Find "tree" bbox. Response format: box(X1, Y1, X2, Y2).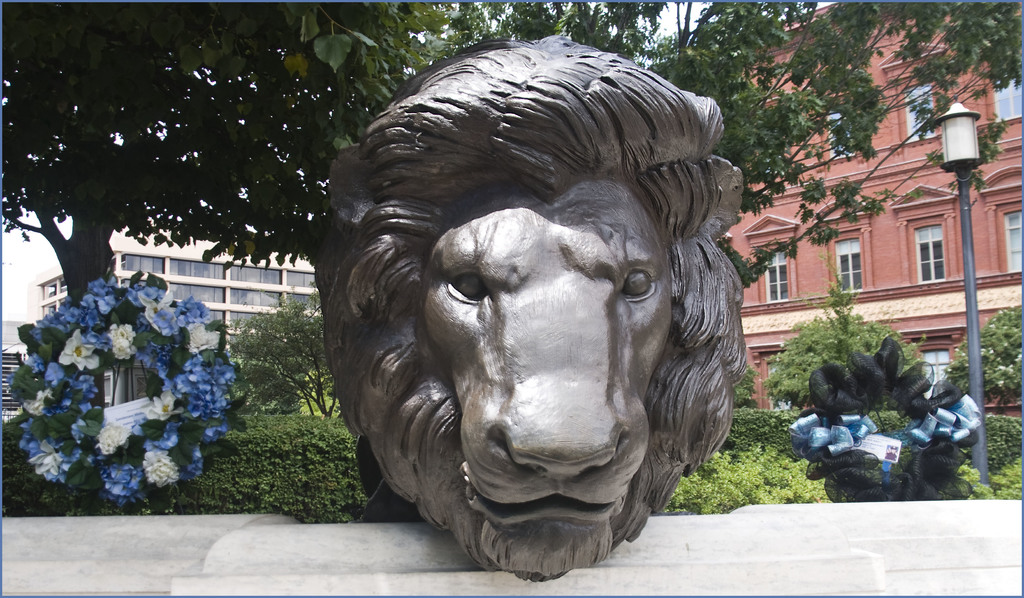
box(768, 276, 956, 490).
